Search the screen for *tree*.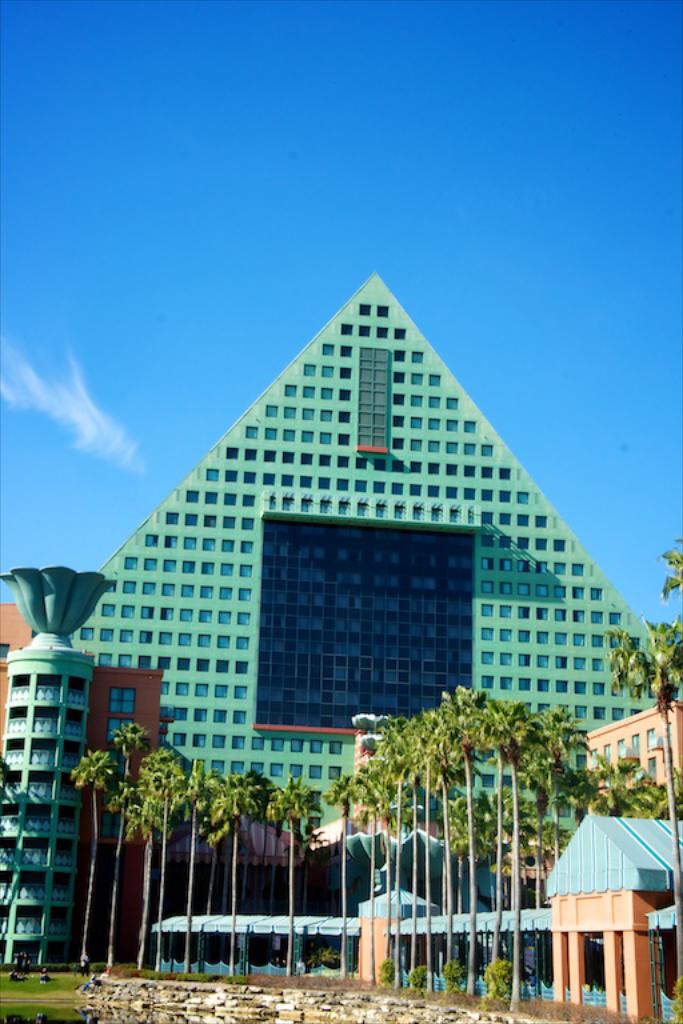
Found at {"left": 604, "top": 535, "right": 680, "bottom": 701}.
